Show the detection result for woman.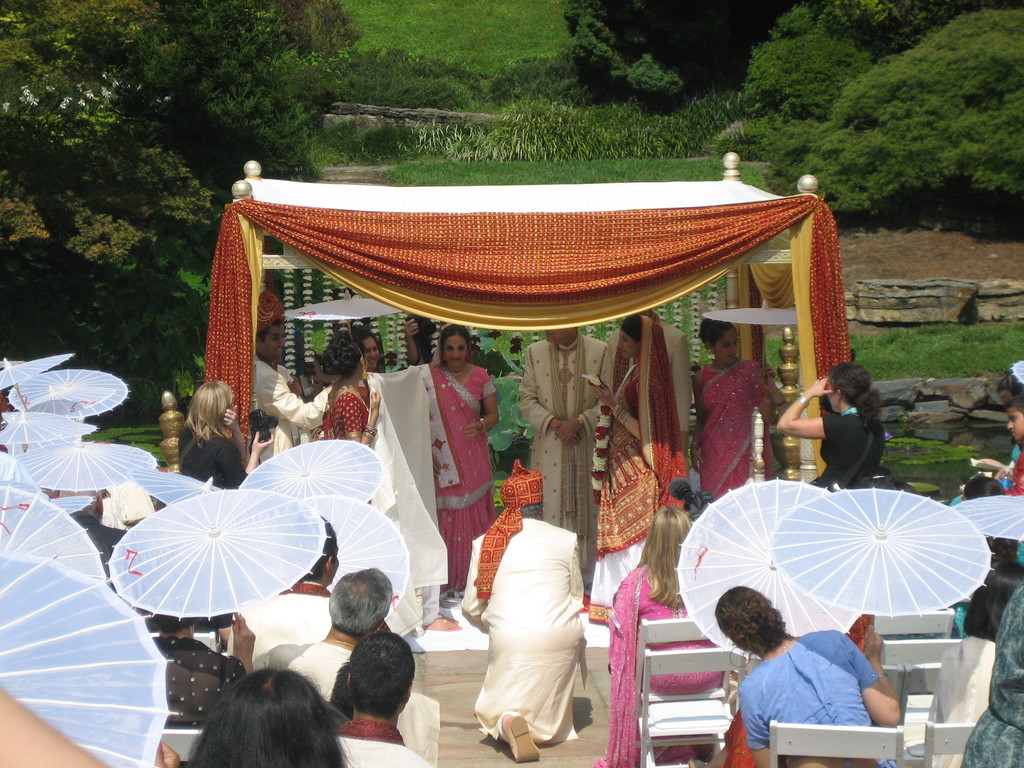
594, 500, 701, 767.
